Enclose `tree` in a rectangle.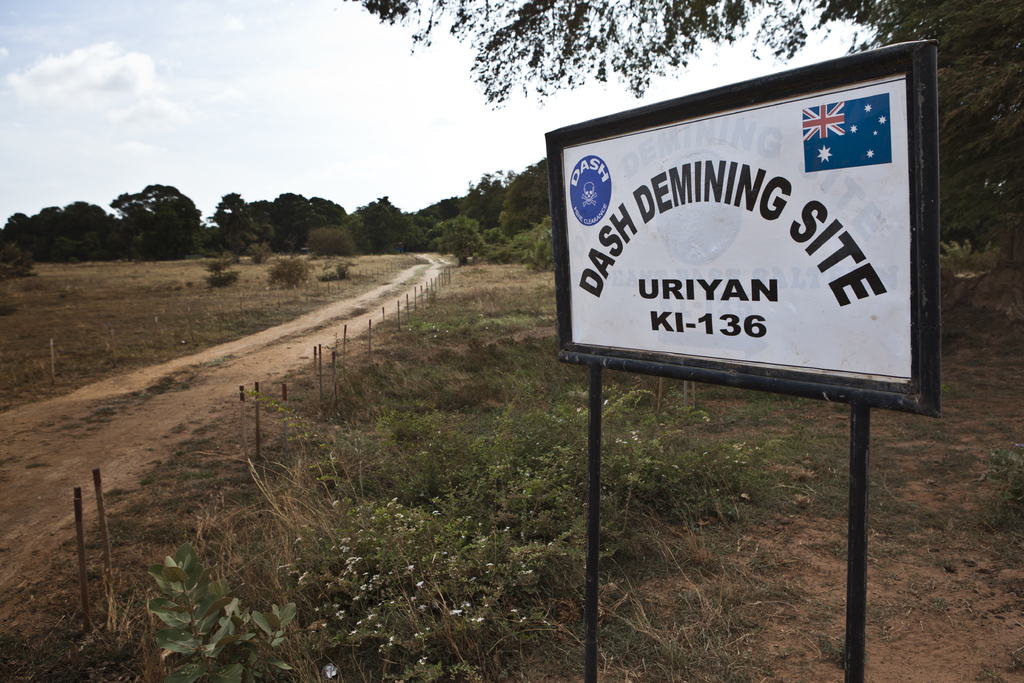
(left=305, top=201, right=352, bottom=230).
